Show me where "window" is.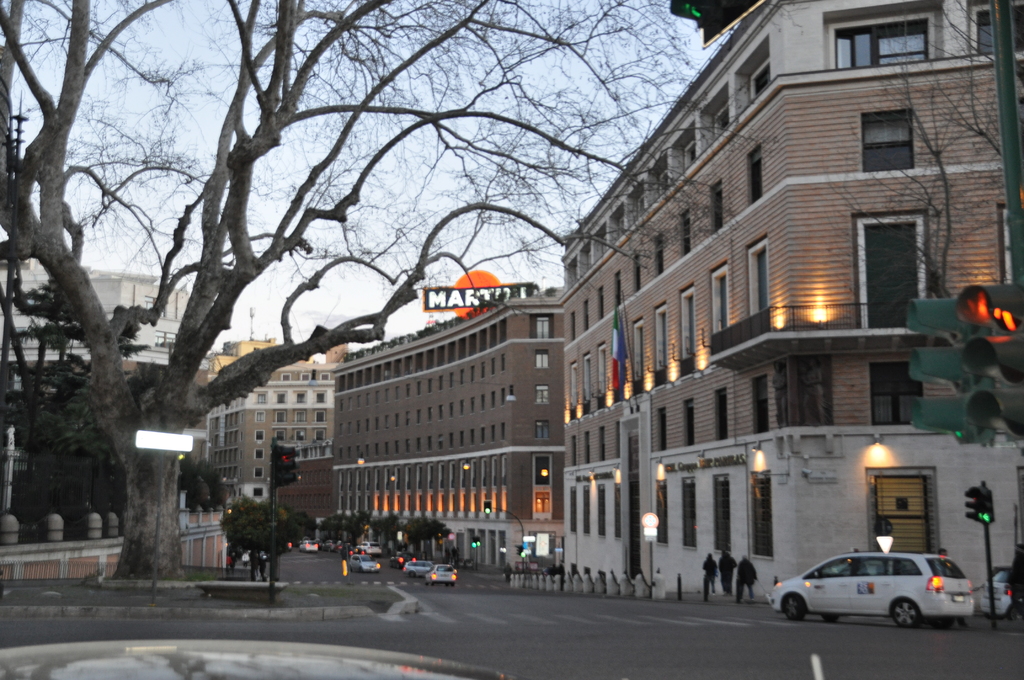
"window" is at l=582, t=430, r=591, b=461.
